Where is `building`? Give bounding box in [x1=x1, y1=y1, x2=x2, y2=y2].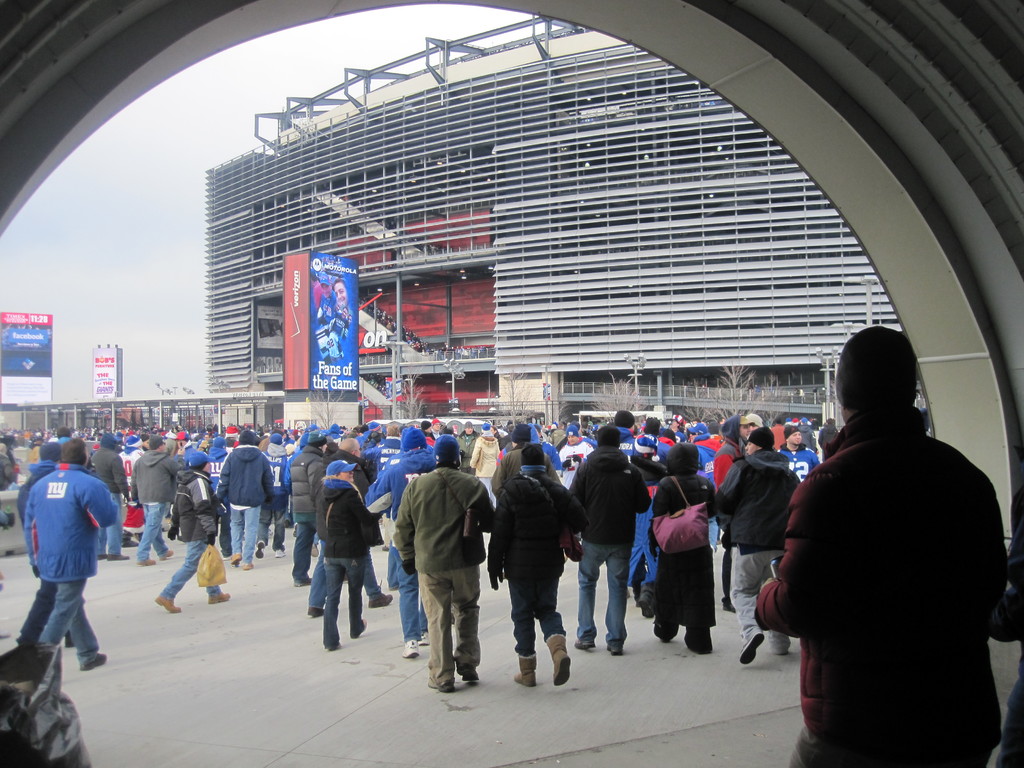
[x1=211, y1=10, x2=913, y2=426].
